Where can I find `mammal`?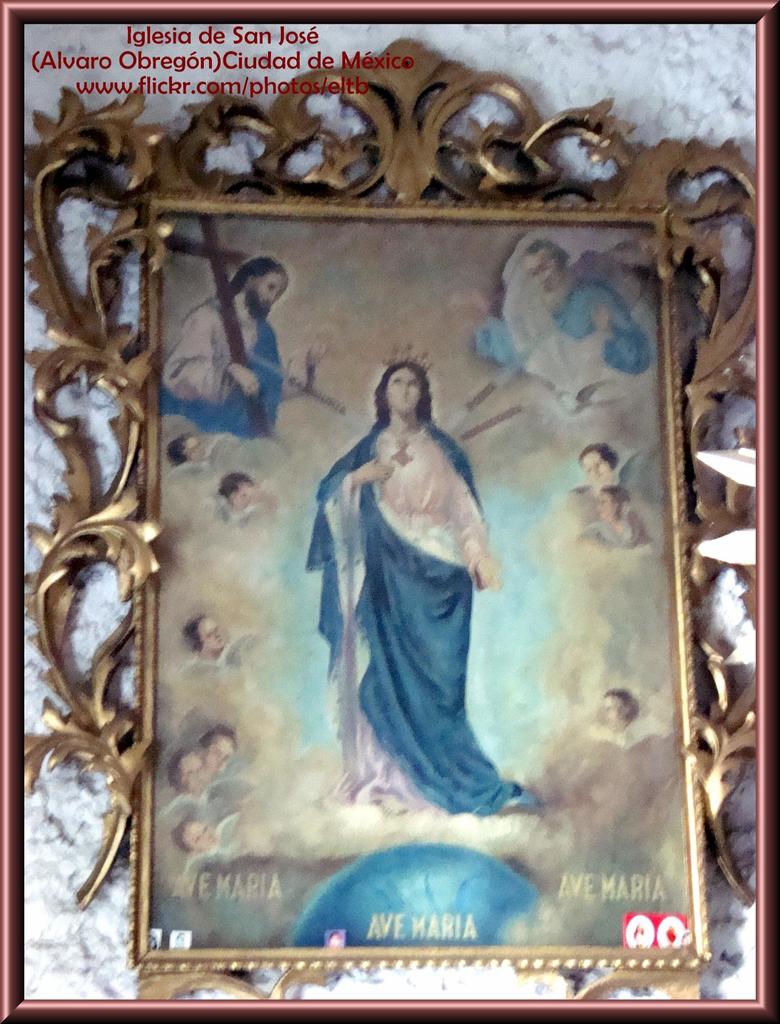
You can find it at [x1=295, y1=346, x2=522, y2=838].
